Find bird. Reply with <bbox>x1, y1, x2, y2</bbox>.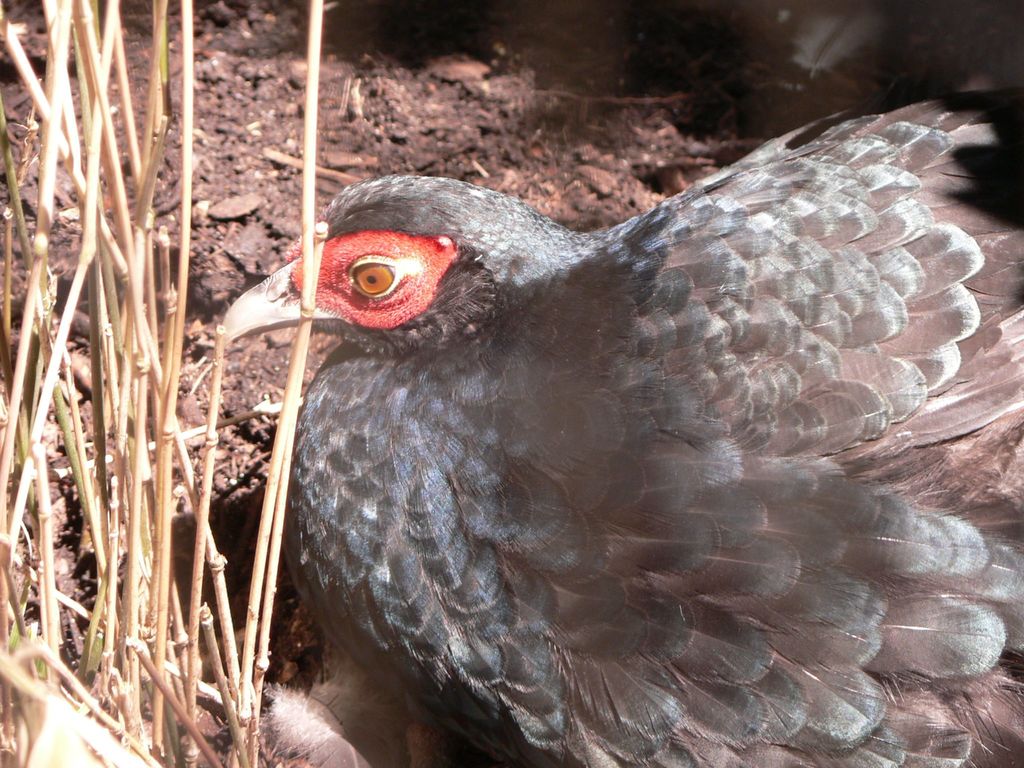
<bbox>205, 132, 994, 746</bbox>.
